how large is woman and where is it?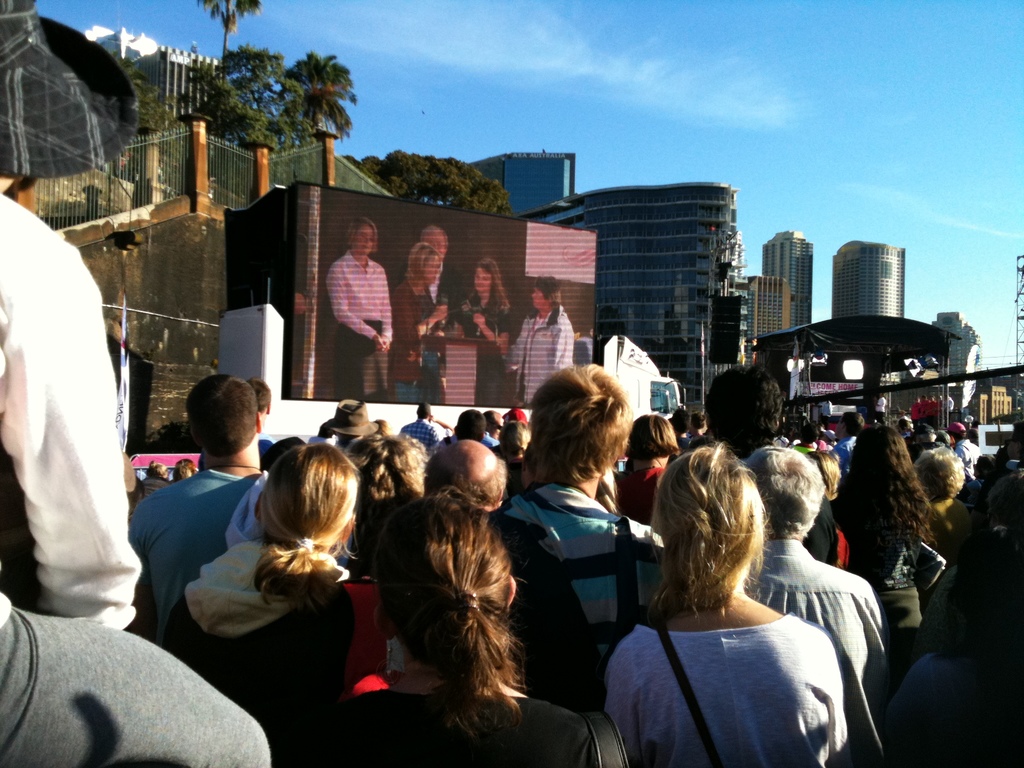
Bounding box: rect(836, 417, 934, 678).
